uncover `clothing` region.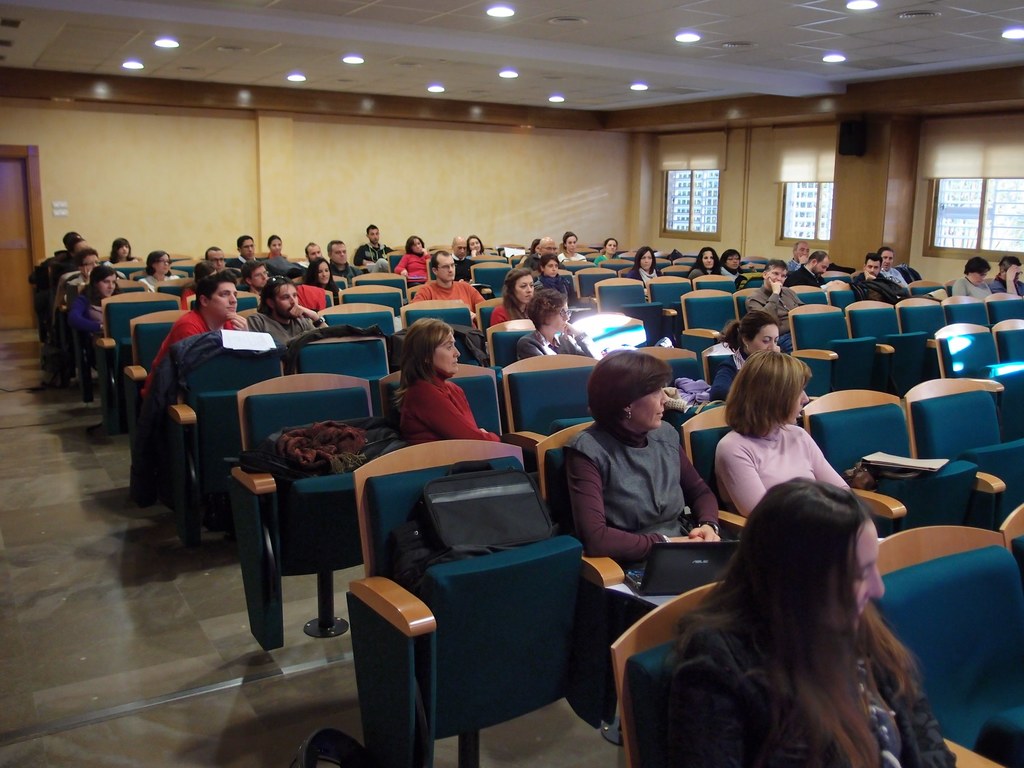
Uncovered: x1=573 y1=410 x2=733 y2=497.
